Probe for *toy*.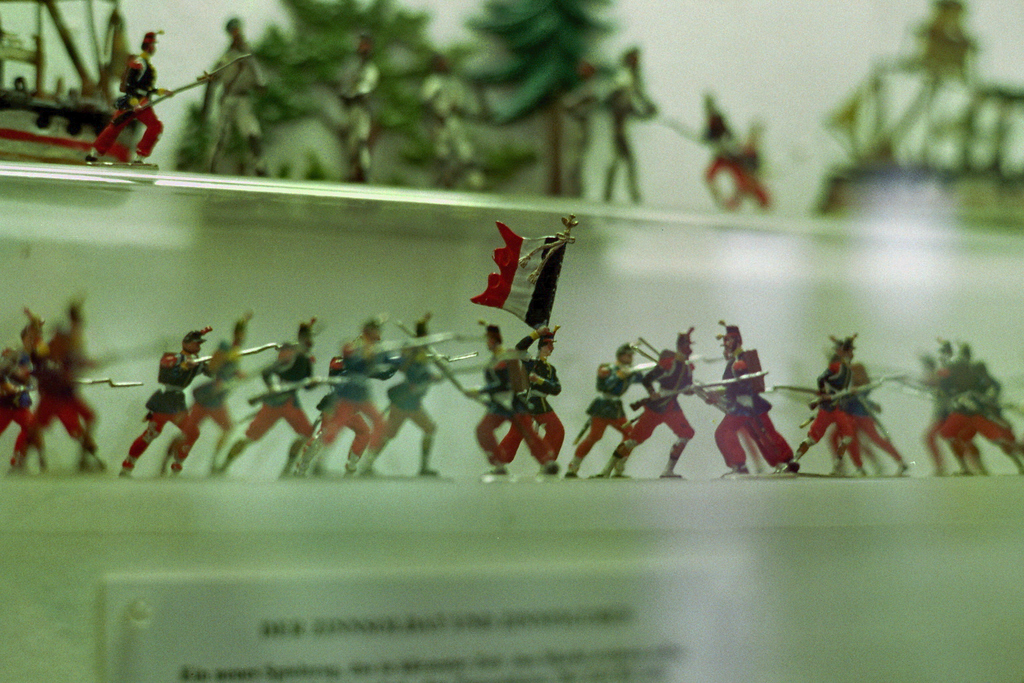
Probe result: box=[410, 57, 487, 189].
